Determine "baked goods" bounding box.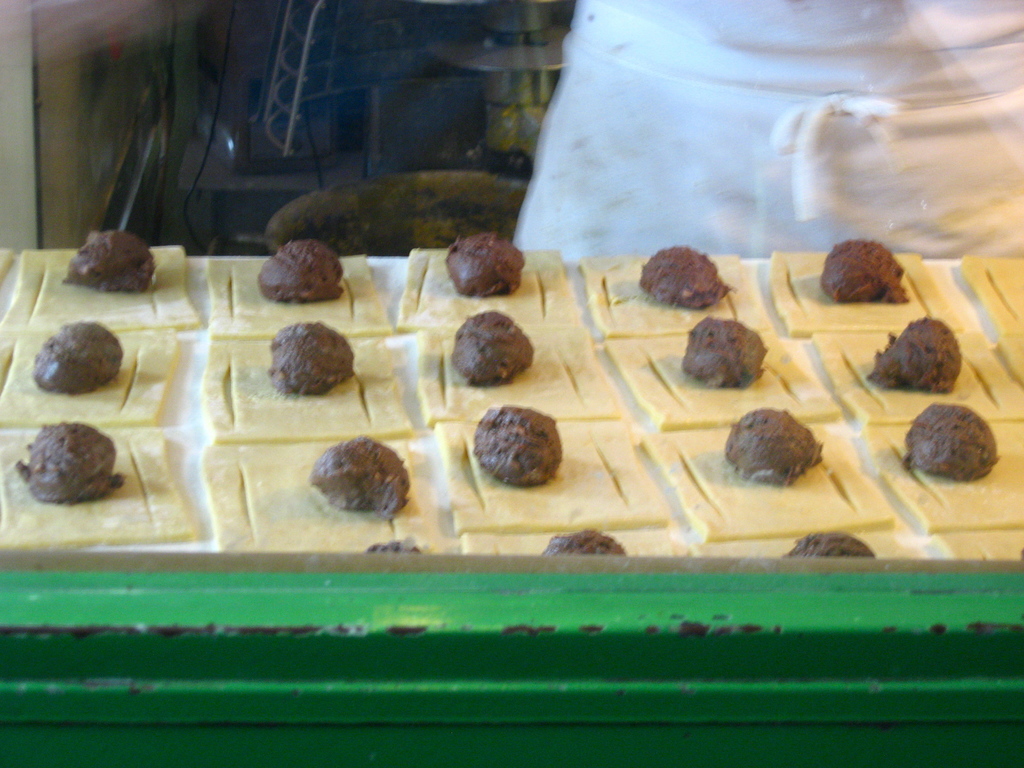
Determined: l=932, t=529, r=1023, b=564.
